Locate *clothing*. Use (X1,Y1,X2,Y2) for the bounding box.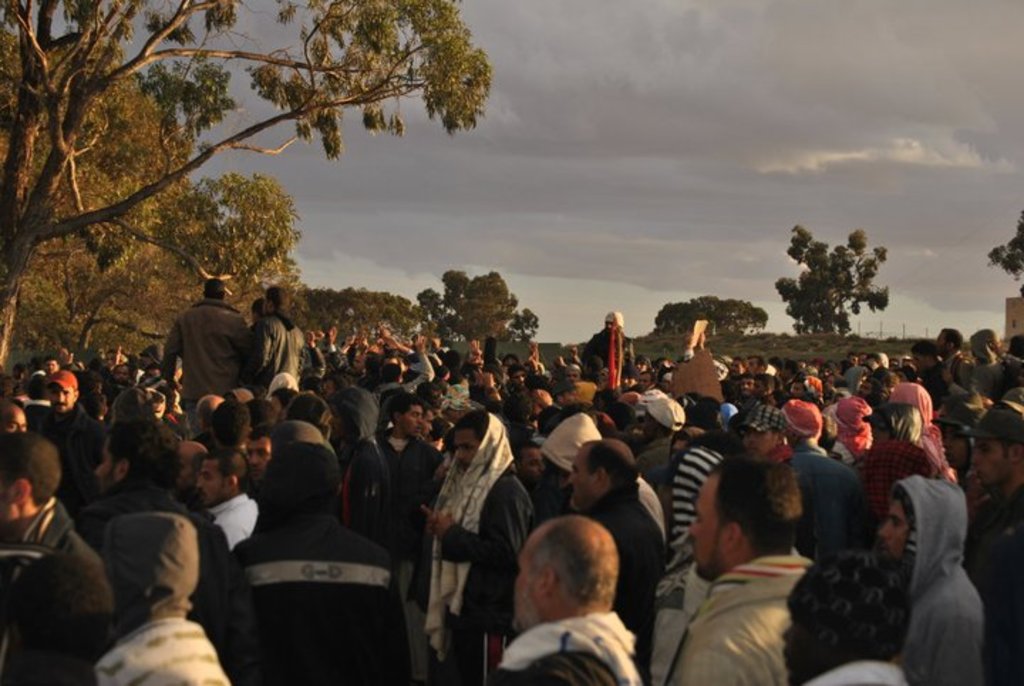
(1,397,91,444).
